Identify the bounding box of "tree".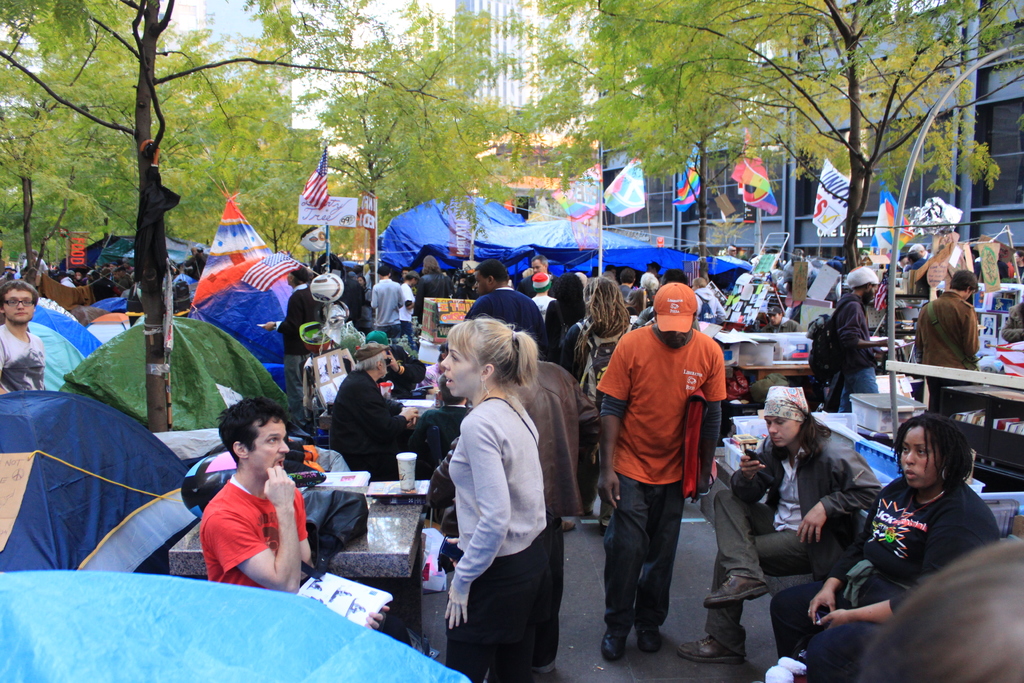
bbox(519, 0, 1023, 276).
